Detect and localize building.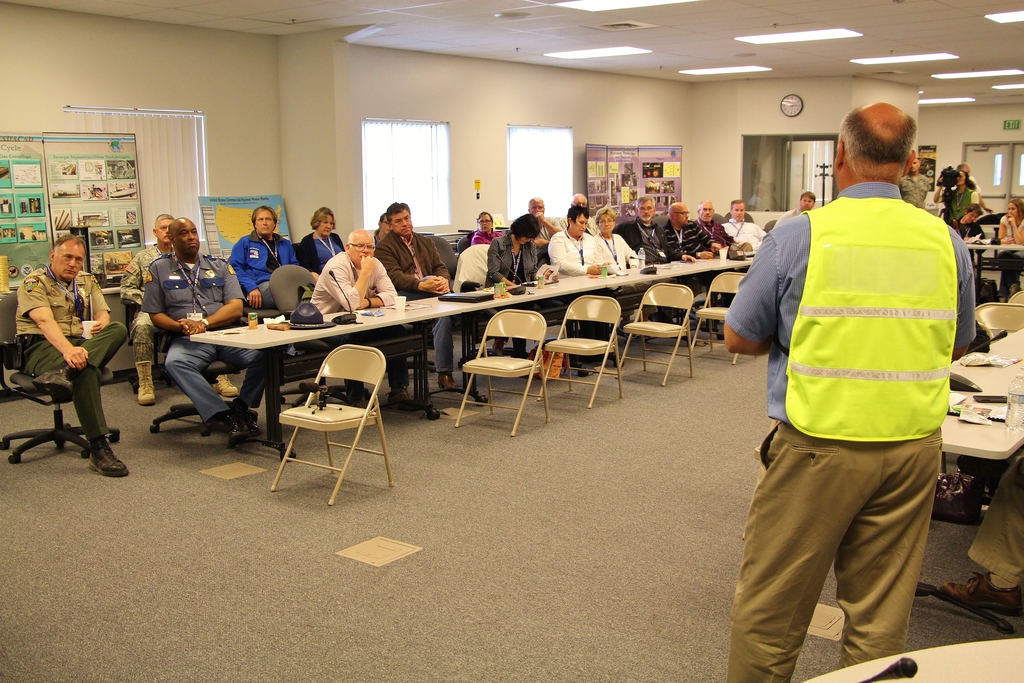
Localized at bbox=[0, 0, 1023, 682].
